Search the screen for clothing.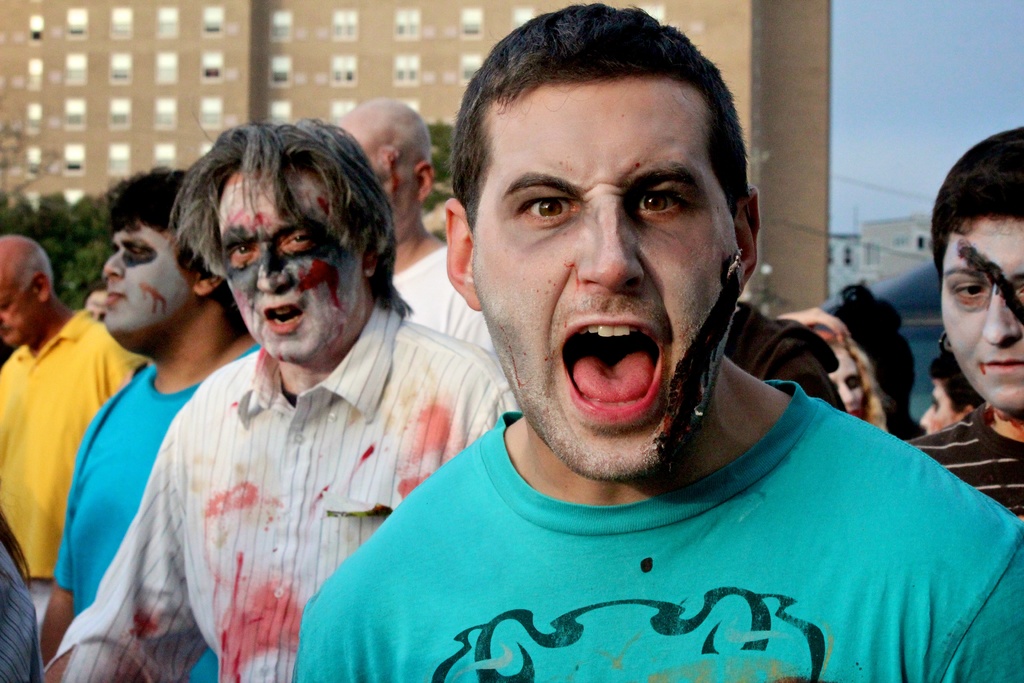
Found at bbox(905, 404, 1023, 516).
